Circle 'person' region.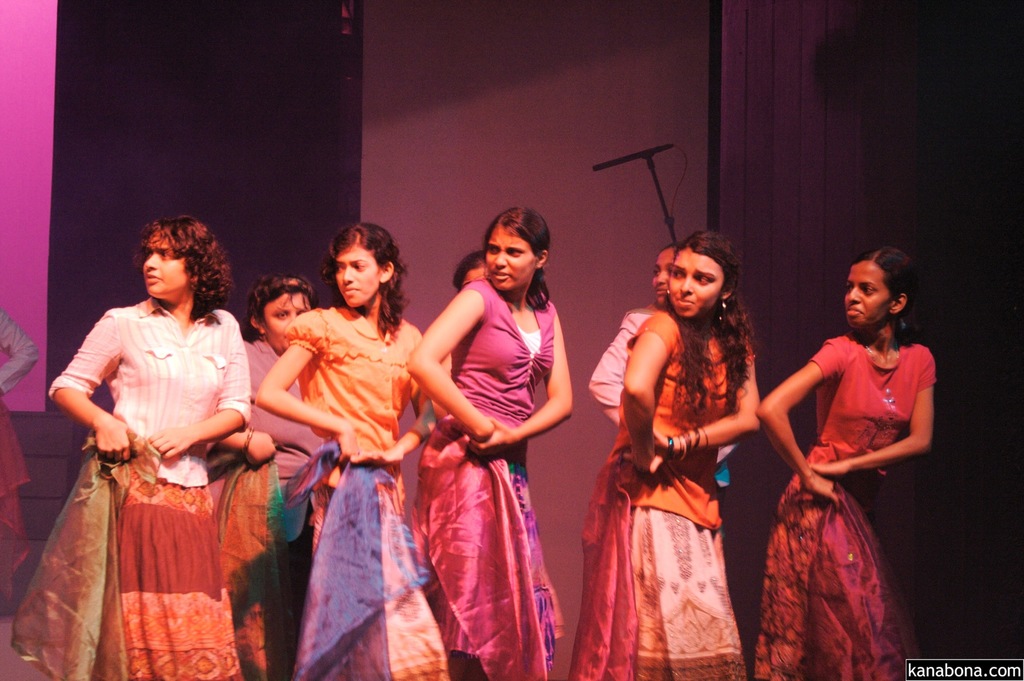
Region: left=253, top=220, right=438, bottom=680.
